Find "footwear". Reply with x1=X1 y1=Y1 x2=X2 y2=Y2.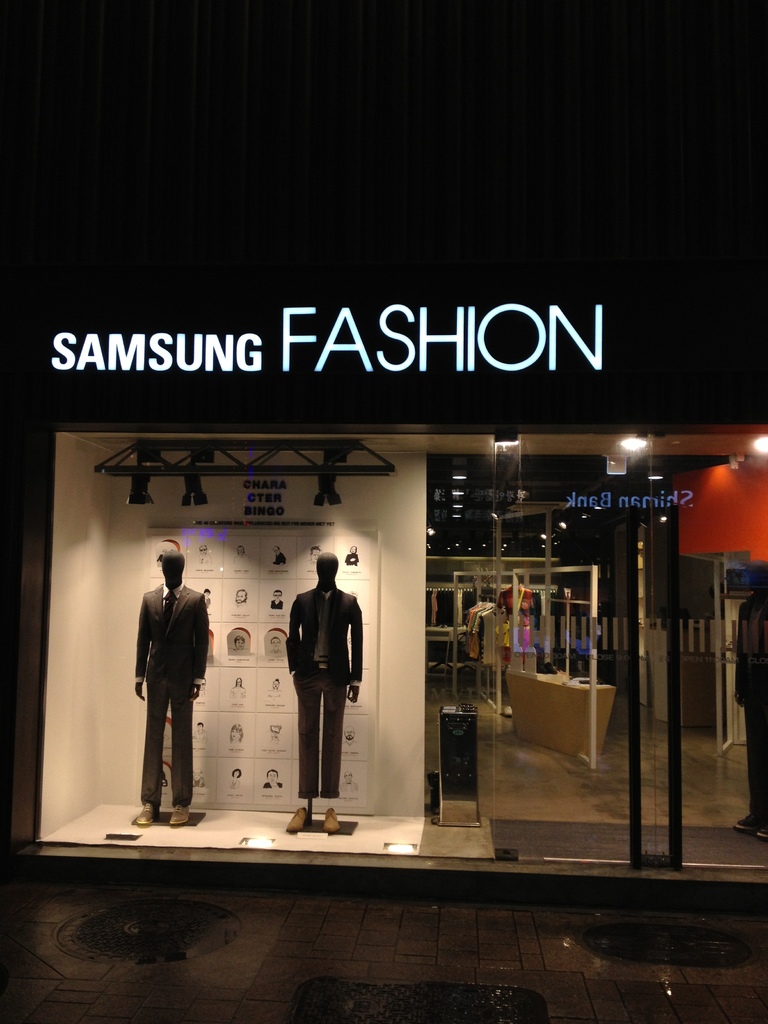
x1=174 y1=804 x2=188 y2=825.
